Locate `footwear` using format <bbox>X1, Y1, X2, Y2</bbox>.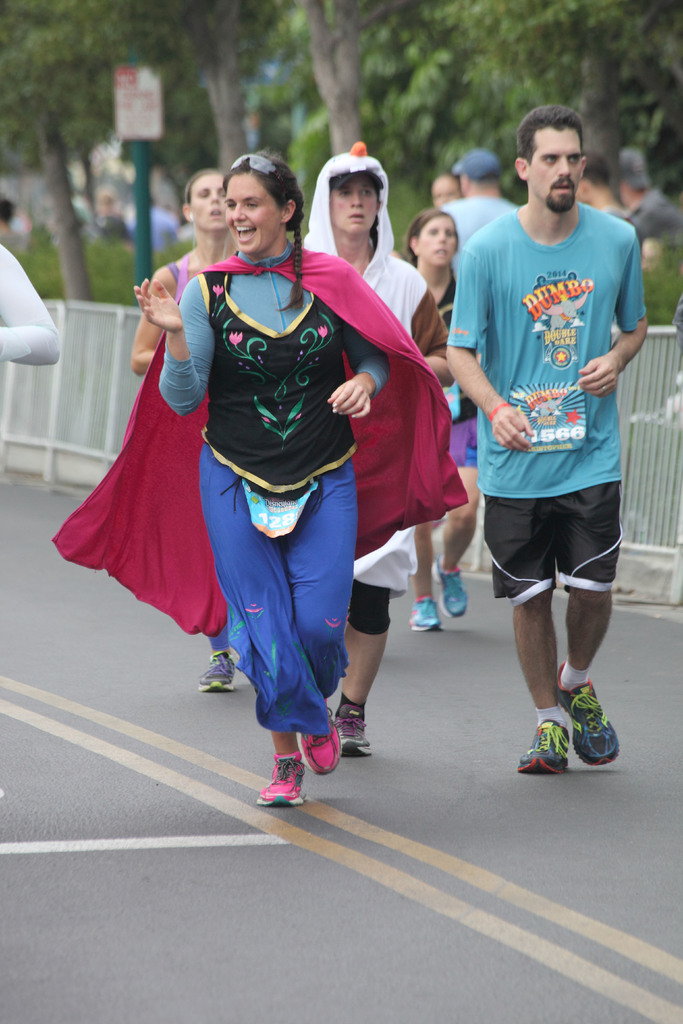
<bbox>336, 706, 378, 757</bbox>.
